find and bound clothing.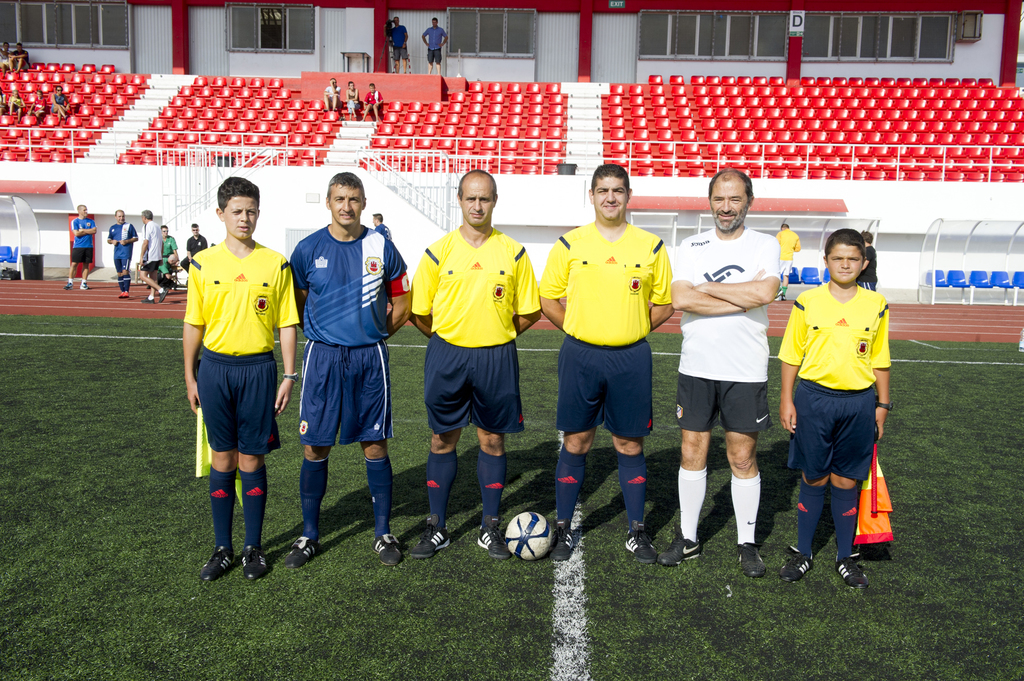
Bound: bbox(422, 26, 446, 62).
